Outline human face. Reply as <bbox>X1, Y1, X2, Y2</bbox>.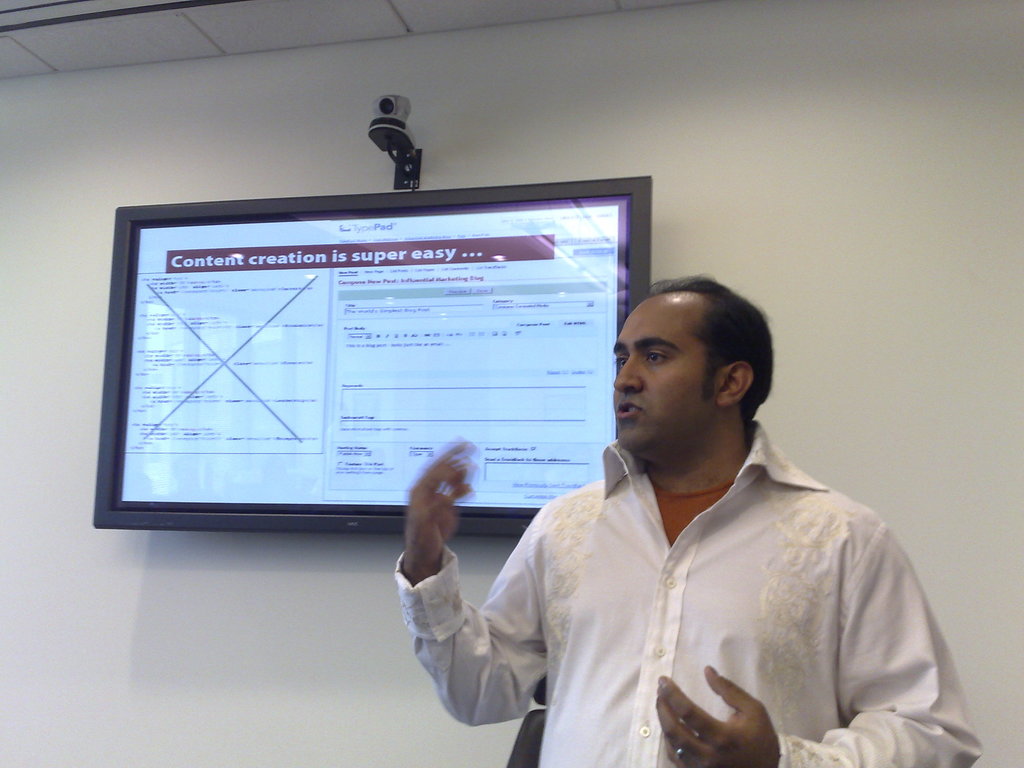
<bbox>611, 292, 711, 447</bbox>.
